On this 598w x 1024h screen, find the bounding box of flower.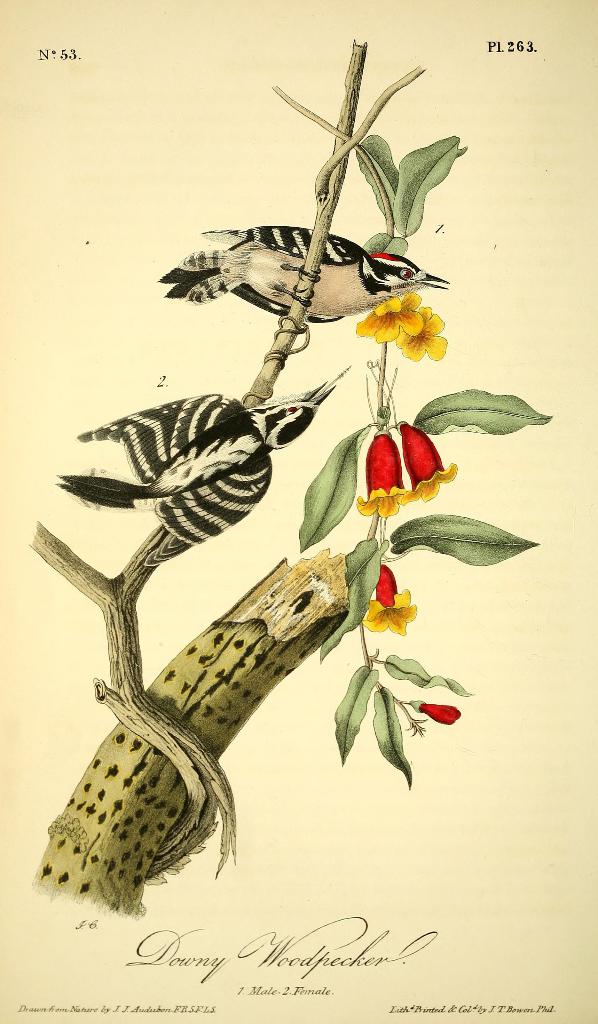
Bounding box: bbox(344, 269, 446, 360).
